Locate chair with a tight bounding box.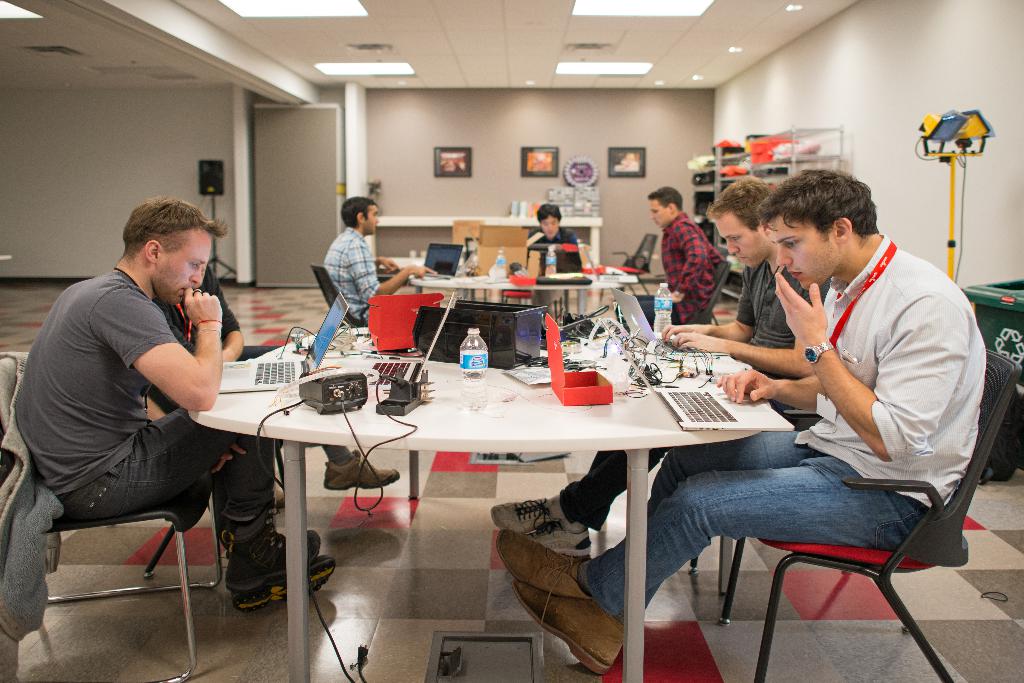
611/234/660/294.
